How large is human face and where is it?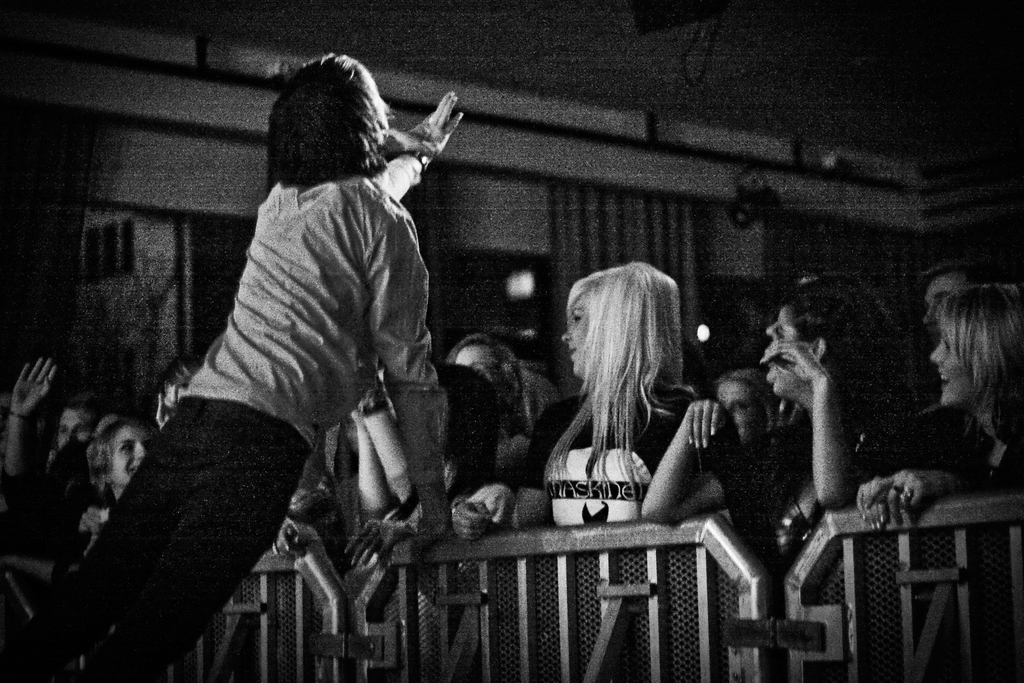
Bounding box: box=[58, 406, 97, 444].
